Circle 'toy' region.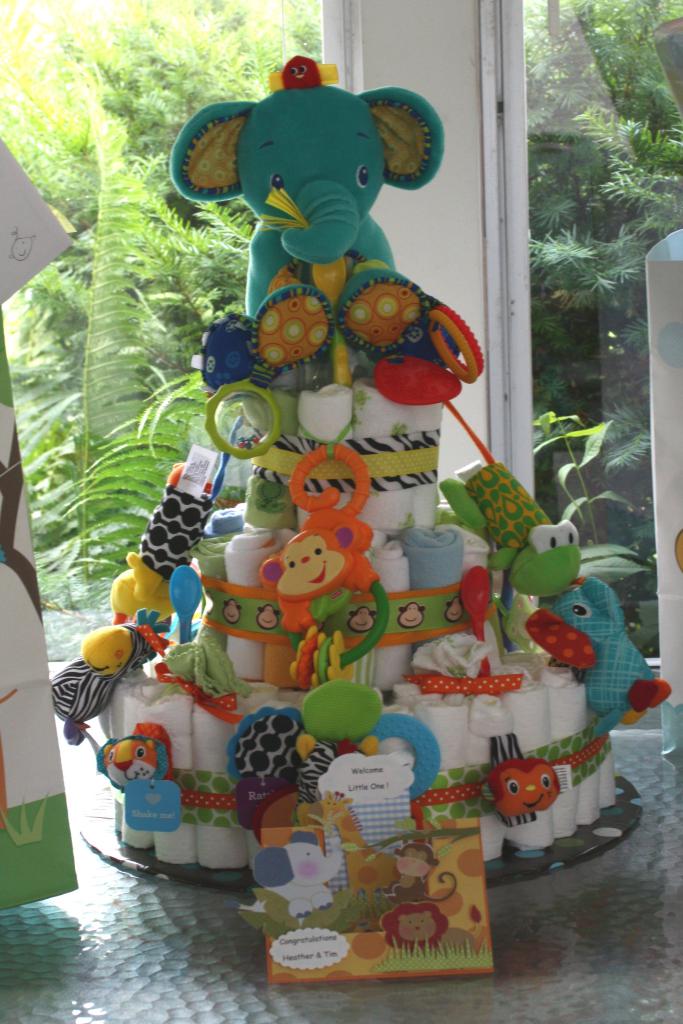
Region: 440 467 580 598.
